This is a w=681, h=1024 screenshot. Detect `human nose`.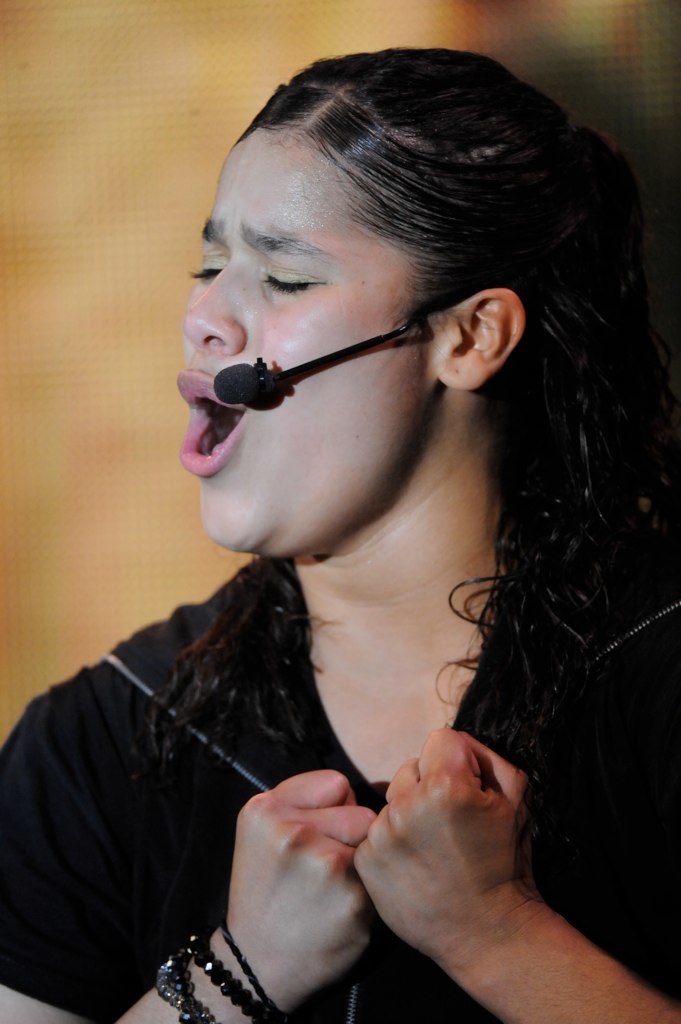
bbox=[180, 255, 244, 356].
